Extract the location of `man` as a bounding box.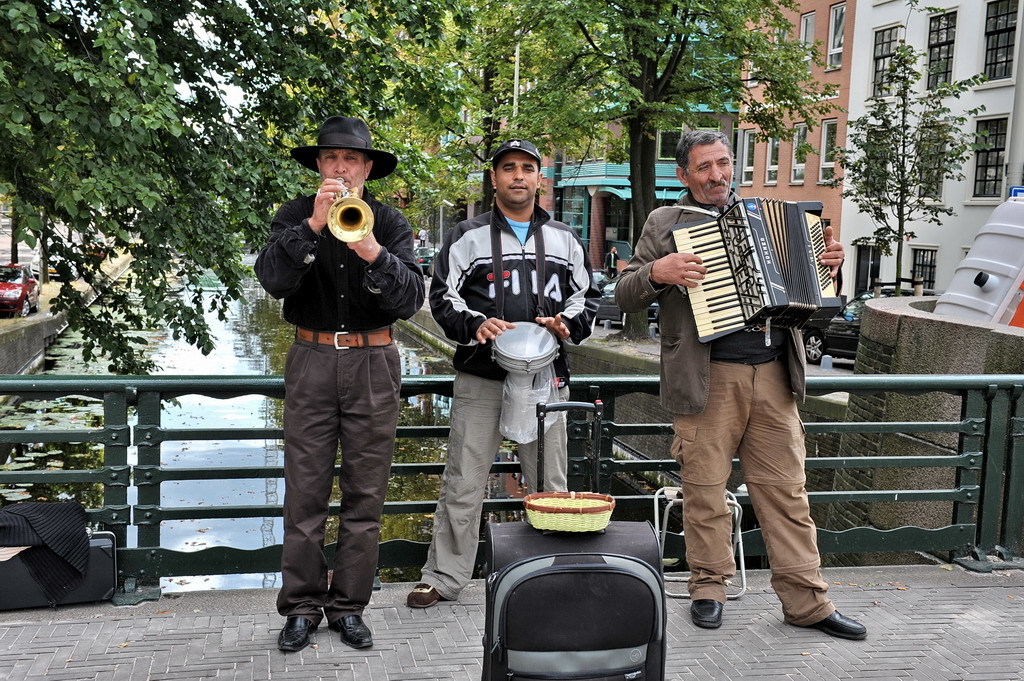
404,138,595,615.
